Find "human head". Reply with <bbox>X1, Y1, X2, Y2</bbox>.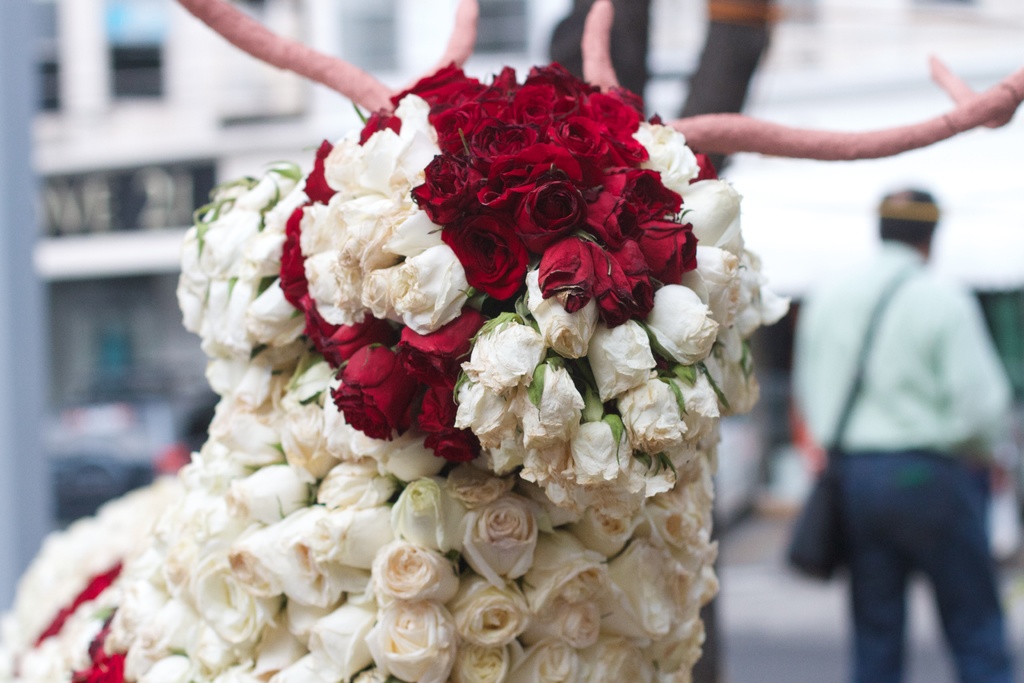
<bbox>876, 181, 939, 256</bbox>.
